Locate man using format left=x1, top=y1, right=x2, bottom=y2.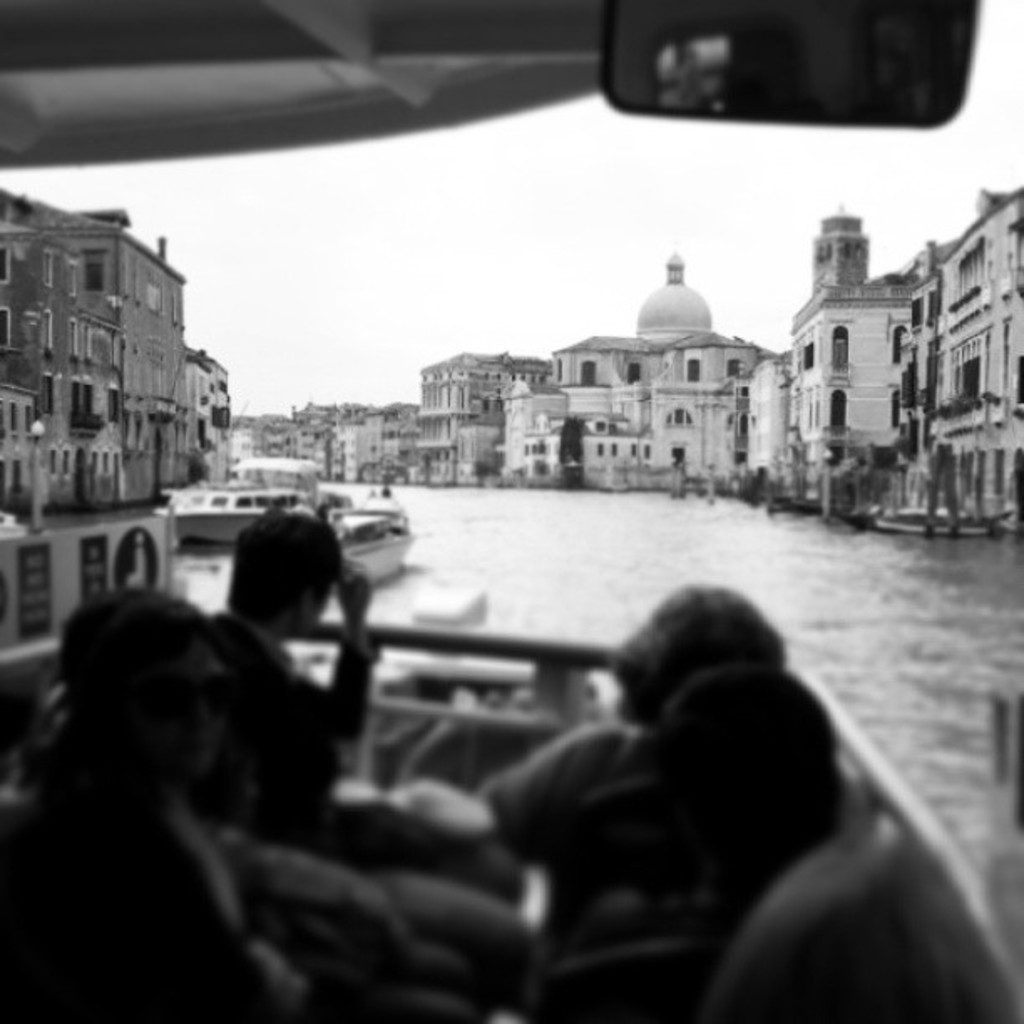
left=192, top=505, right=529, bottom=920.
